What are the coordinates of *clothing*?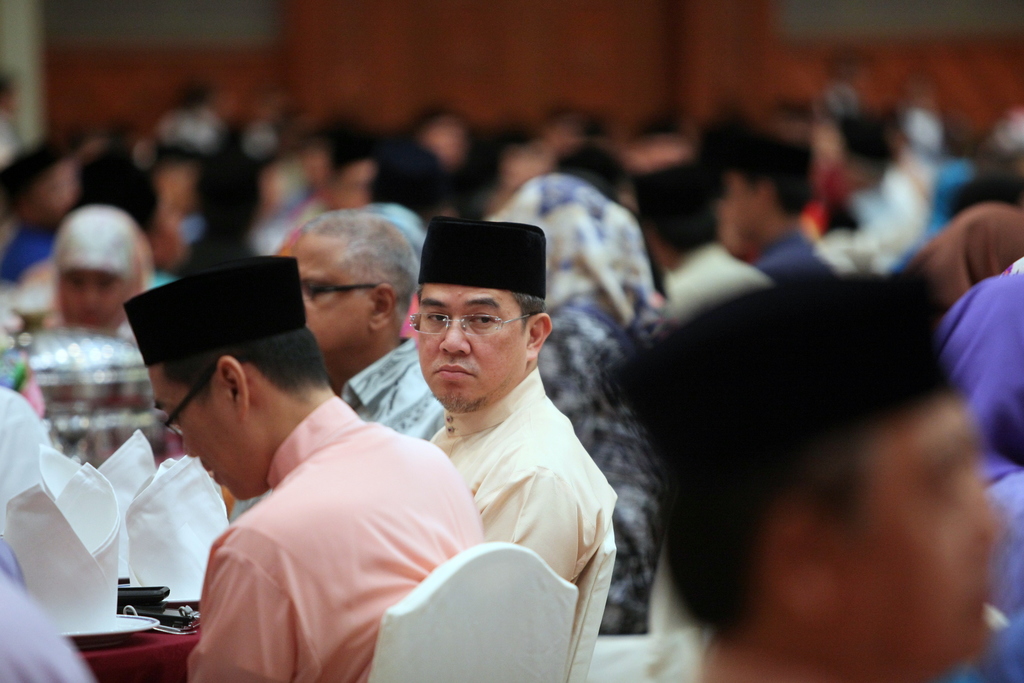
<box>124,345,498,673</box>.
